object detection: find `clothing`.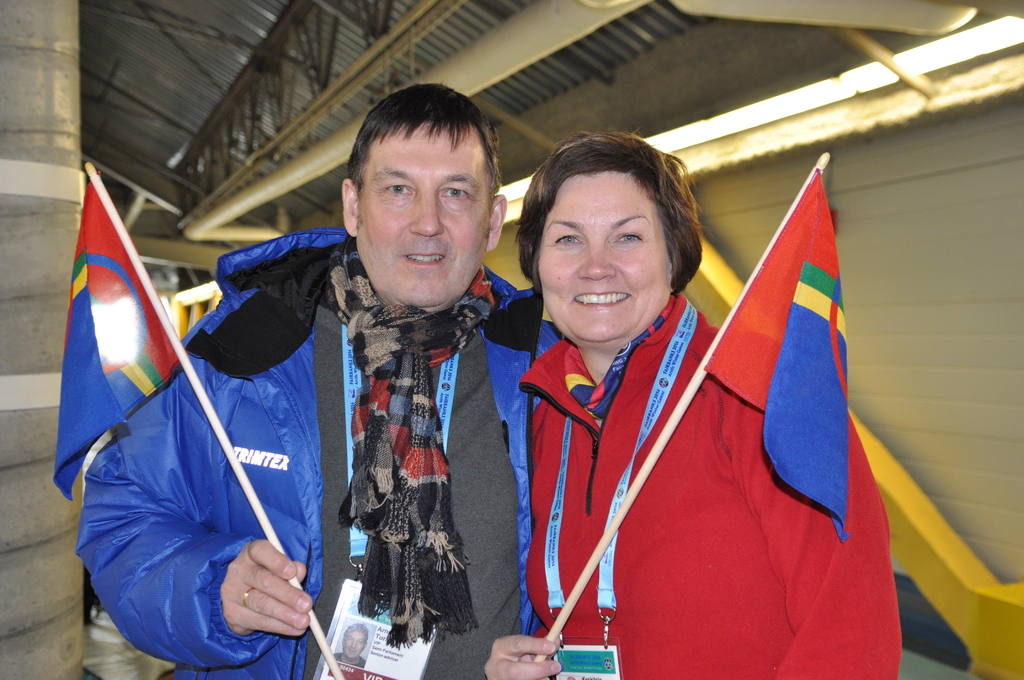
<region>79, 224, 564, 679</region>.
